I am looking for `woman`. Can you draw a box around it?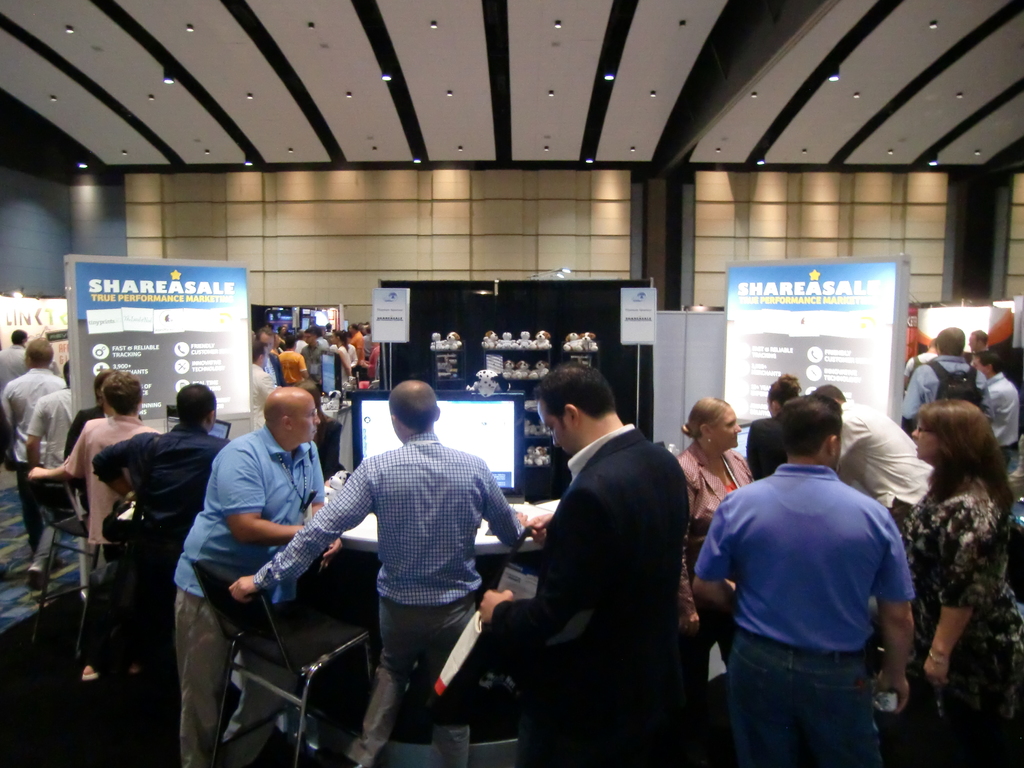
Sure, the bounding box is (x1=330, y1=328, x2=355, y2=385).
